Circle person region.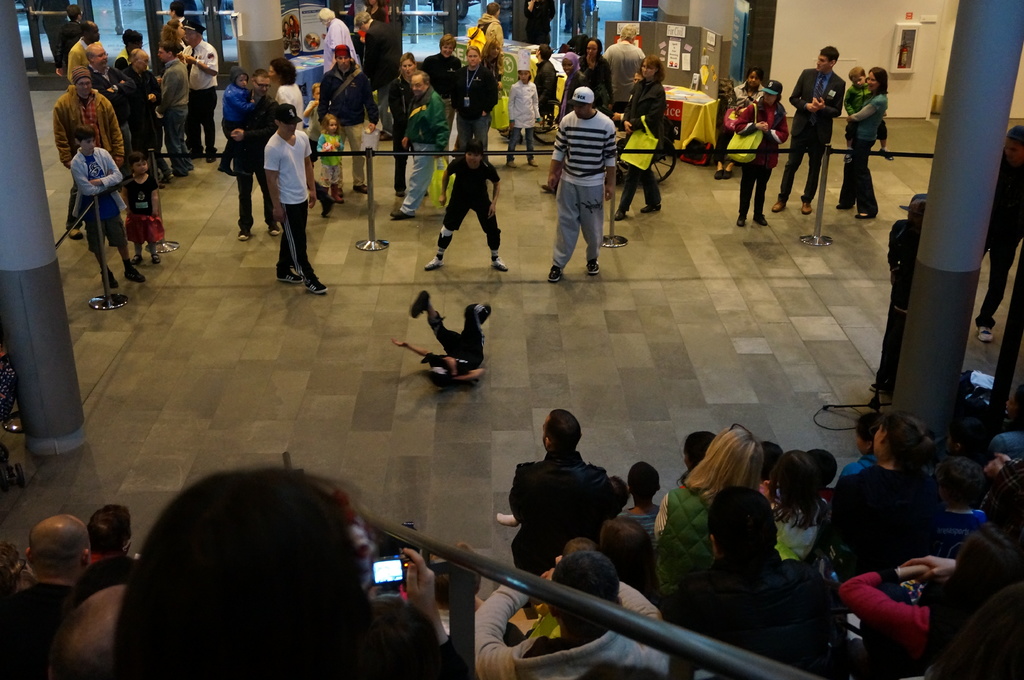
Region: Rect(422, 140, 509, 267).
